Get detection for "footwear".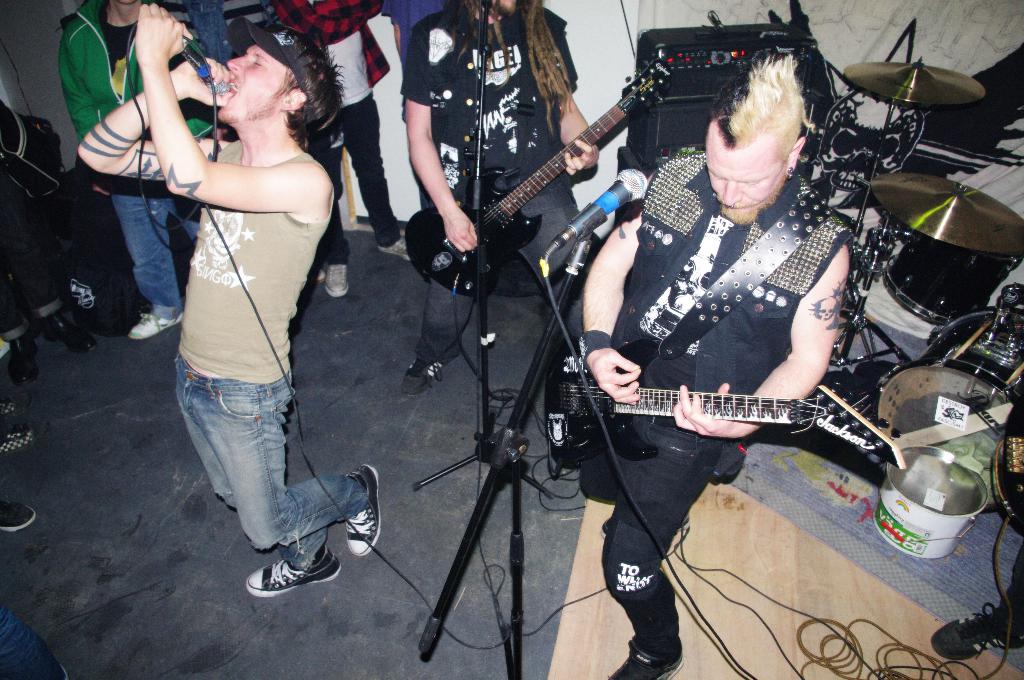
Detection: crop(381, 236, 412, 262).
